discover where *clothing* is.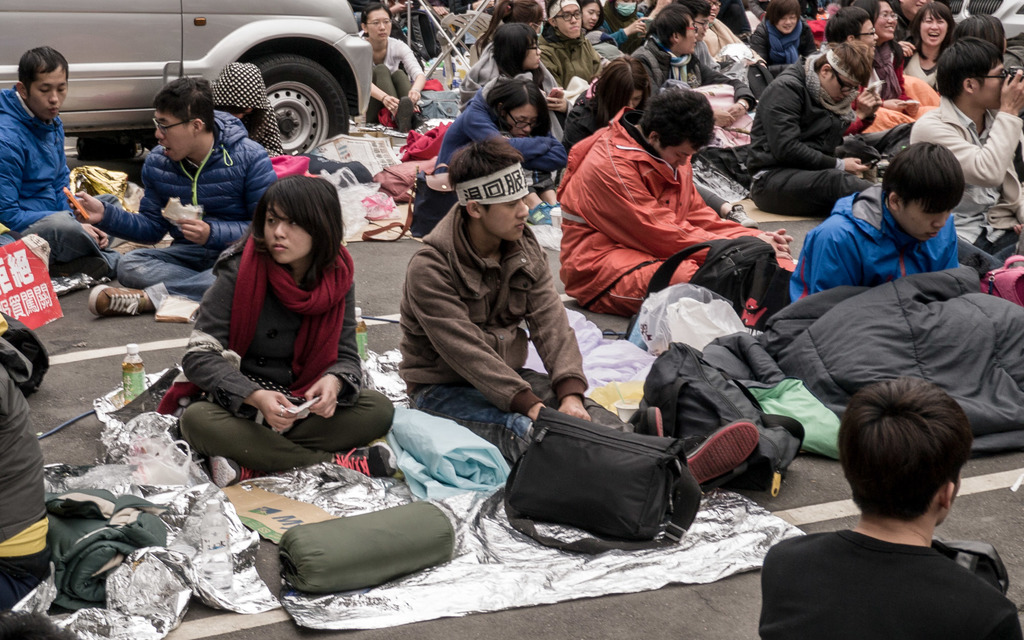
Discovered at box(160, 225, 395, 470).
